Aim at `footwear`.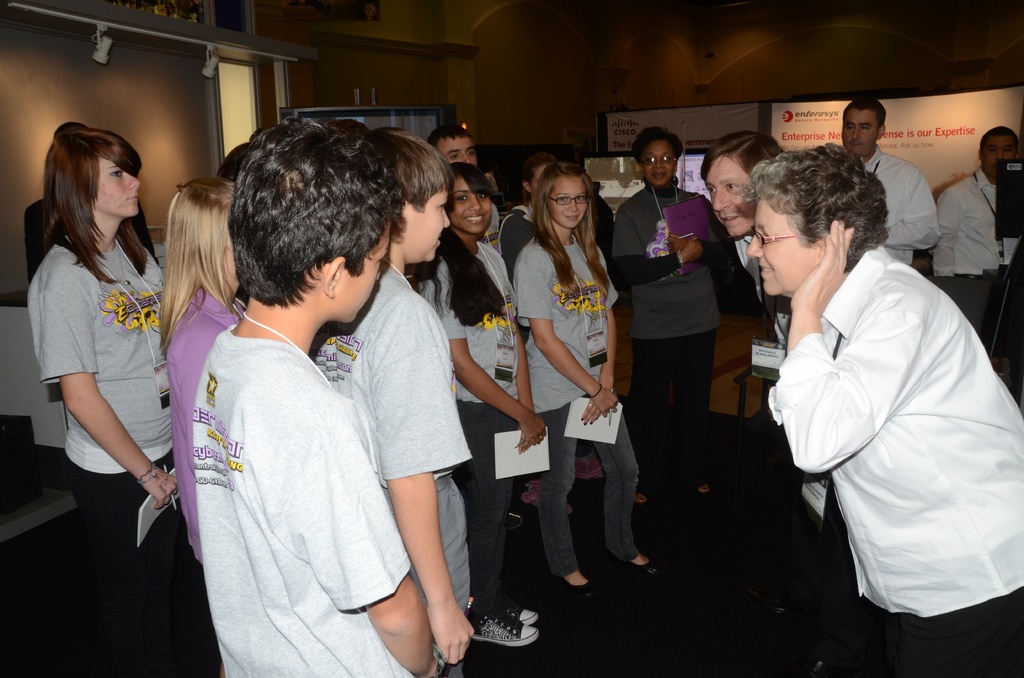
Aimed at region(688, 480, 710, 497).
